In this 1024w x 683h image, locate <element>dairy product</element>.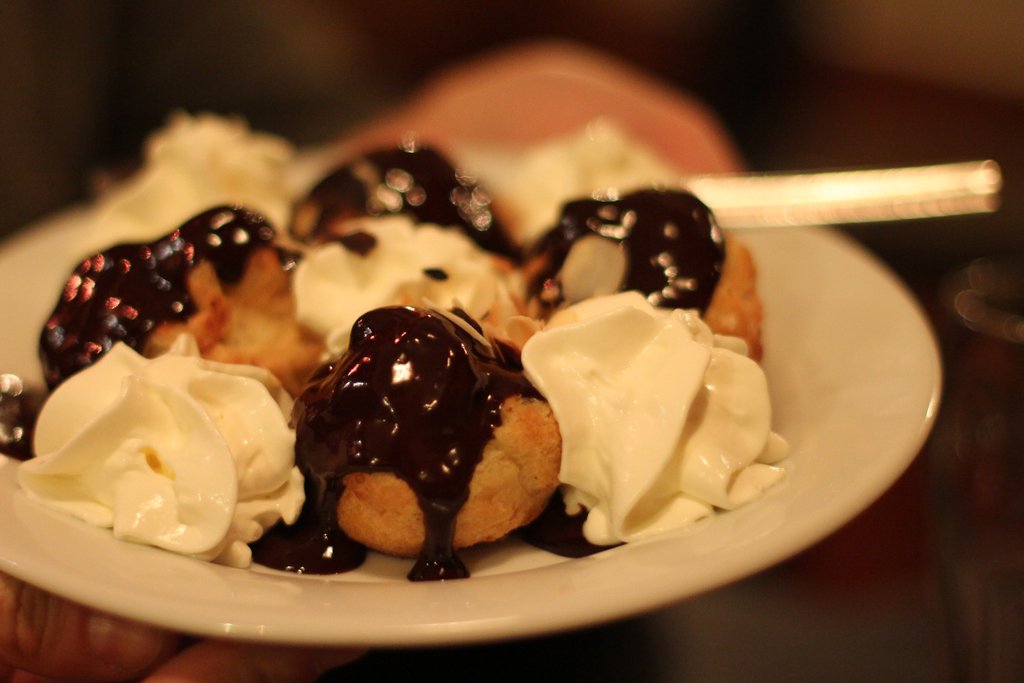
Bounding box: <region>125, 109, 316, 238</region>.
